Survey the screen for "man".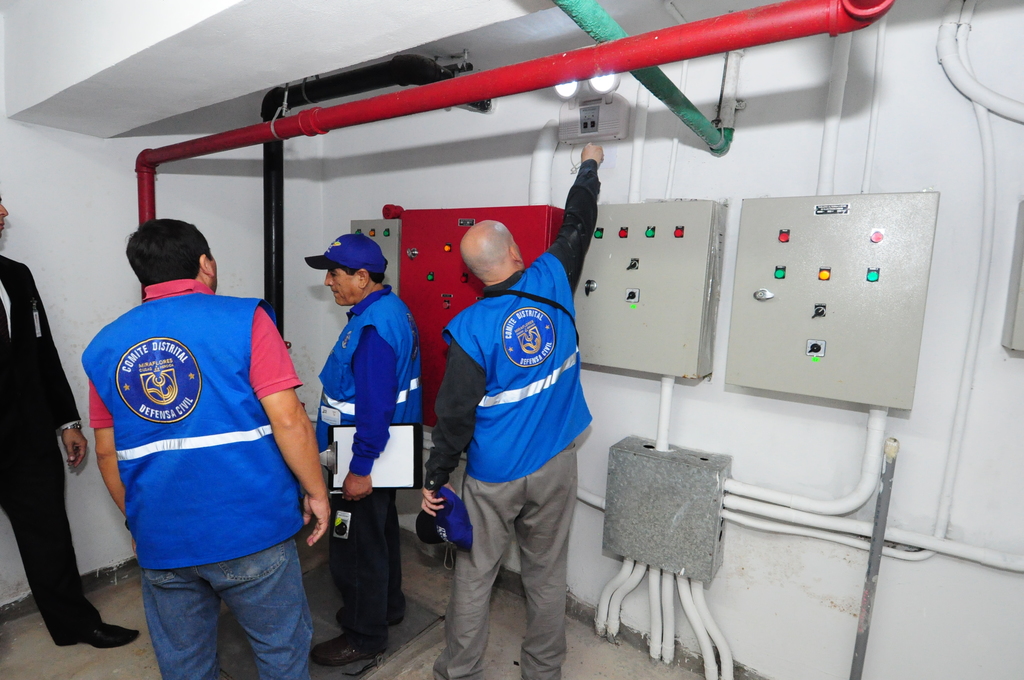
Survey found: [76,218,335,679].
